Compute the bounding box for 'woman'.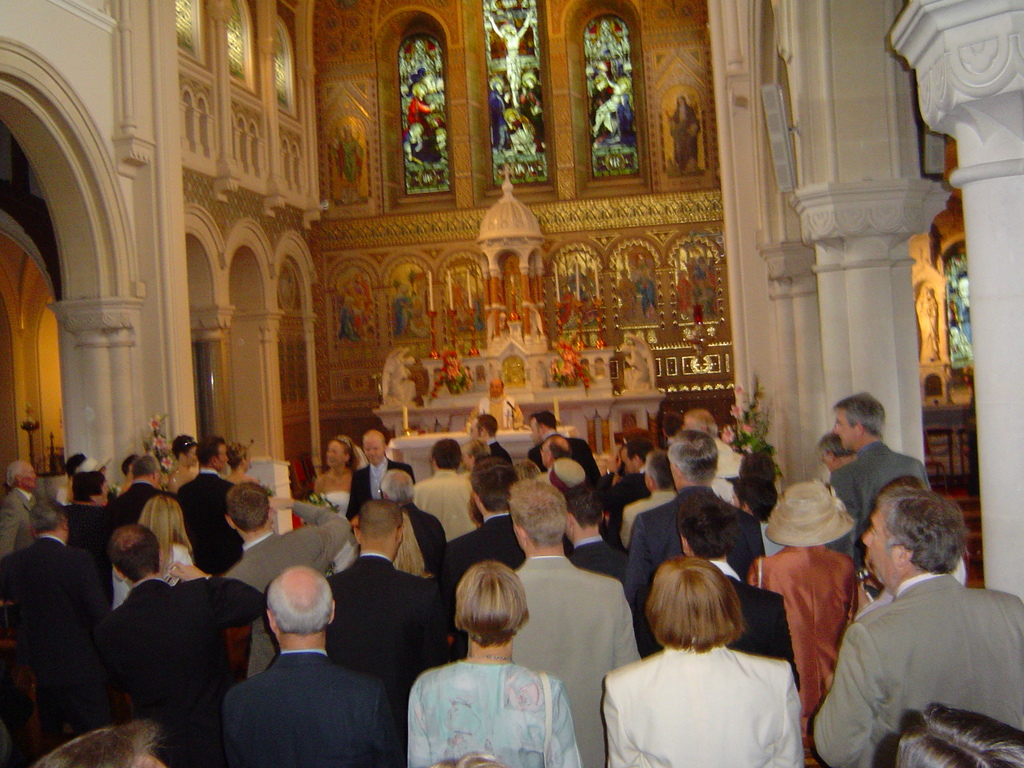
(x1=113, y1=496, x2=191, y2=605).
